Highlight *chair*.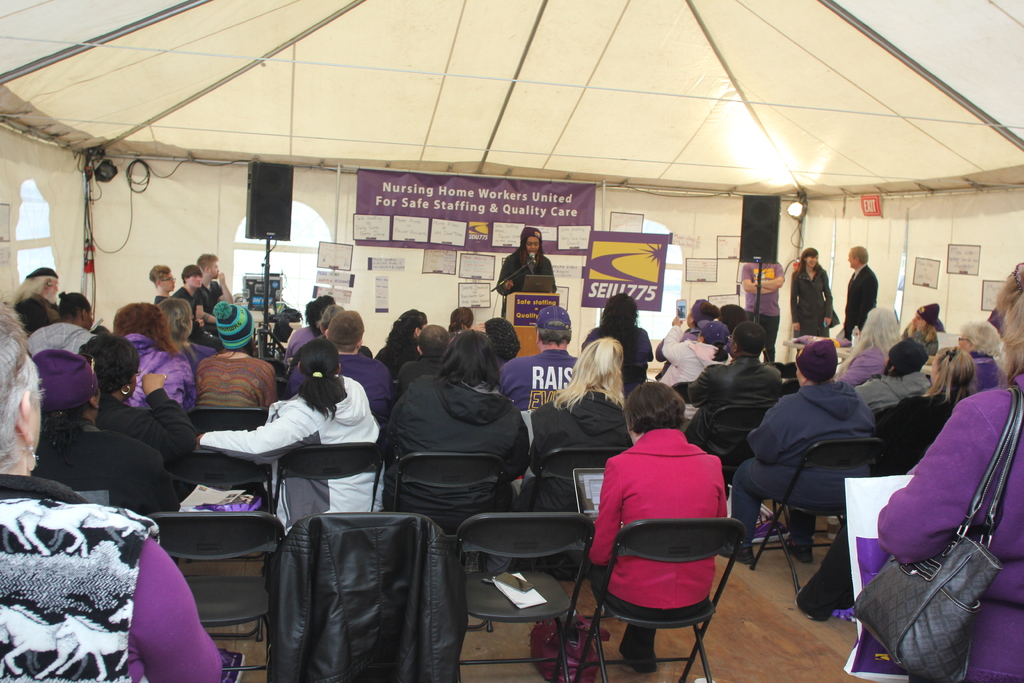
Highlighted region: pyautogui.locateOnScreen(744, 441, 893, 606).
